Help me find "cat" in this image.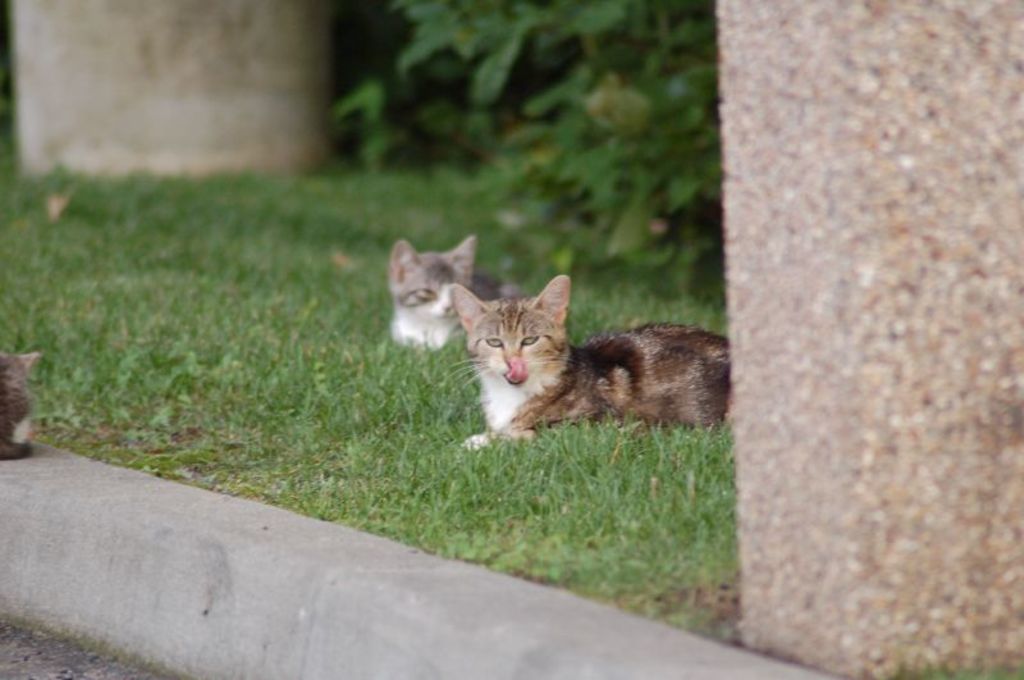
Found it: box(383, 236, 530, 353).
